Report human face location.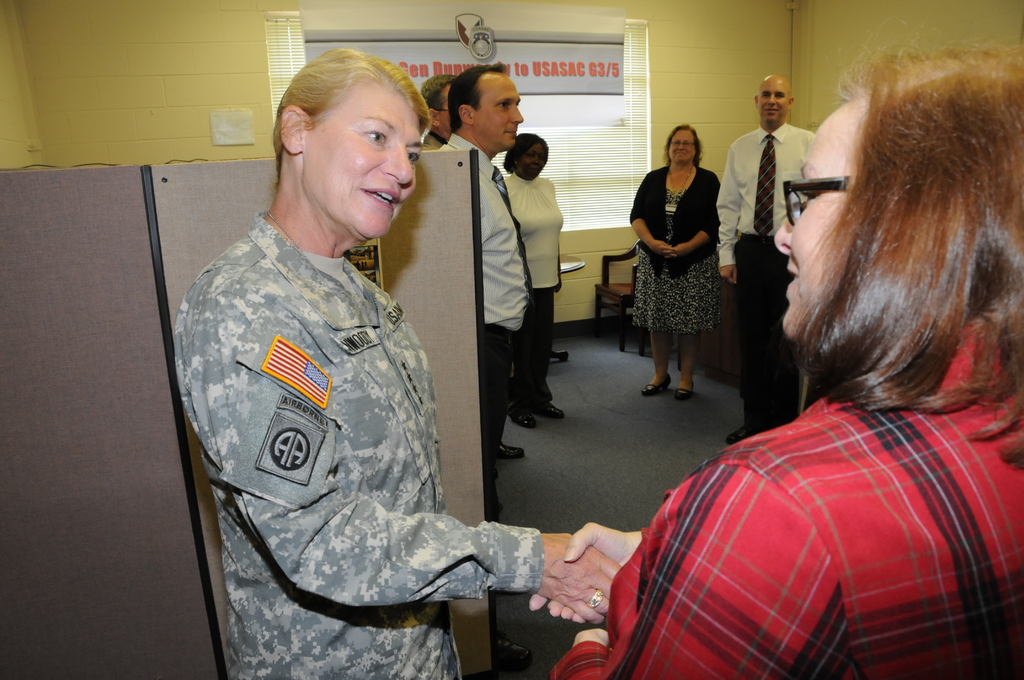
Report: 669 131 699 165.
